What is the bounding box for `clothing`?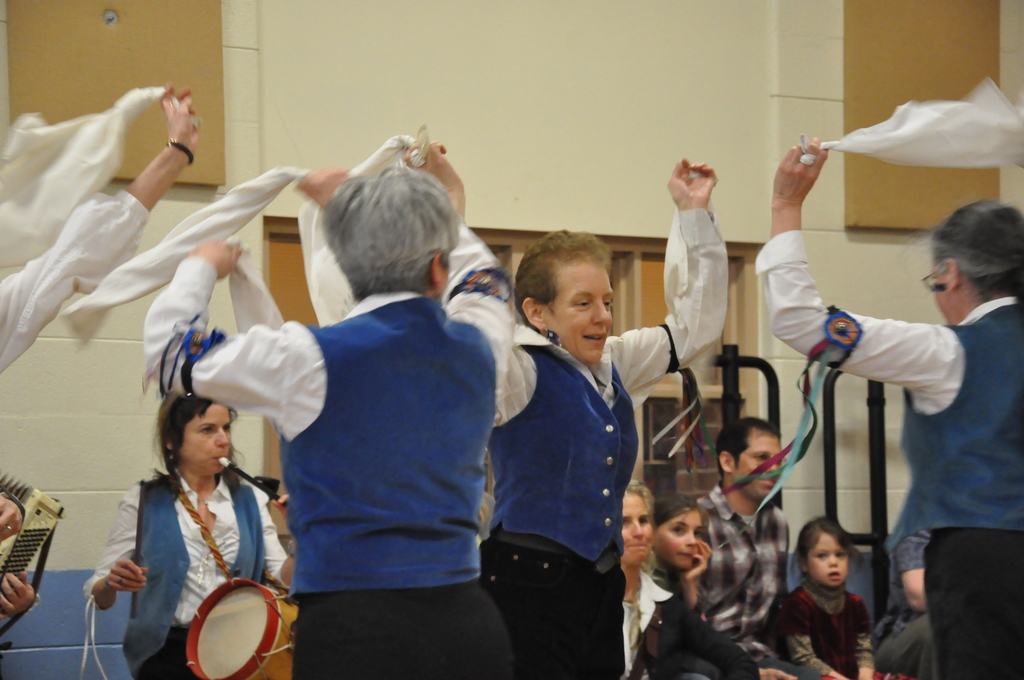
(left=478, top=193, right=726, bottom=679).
